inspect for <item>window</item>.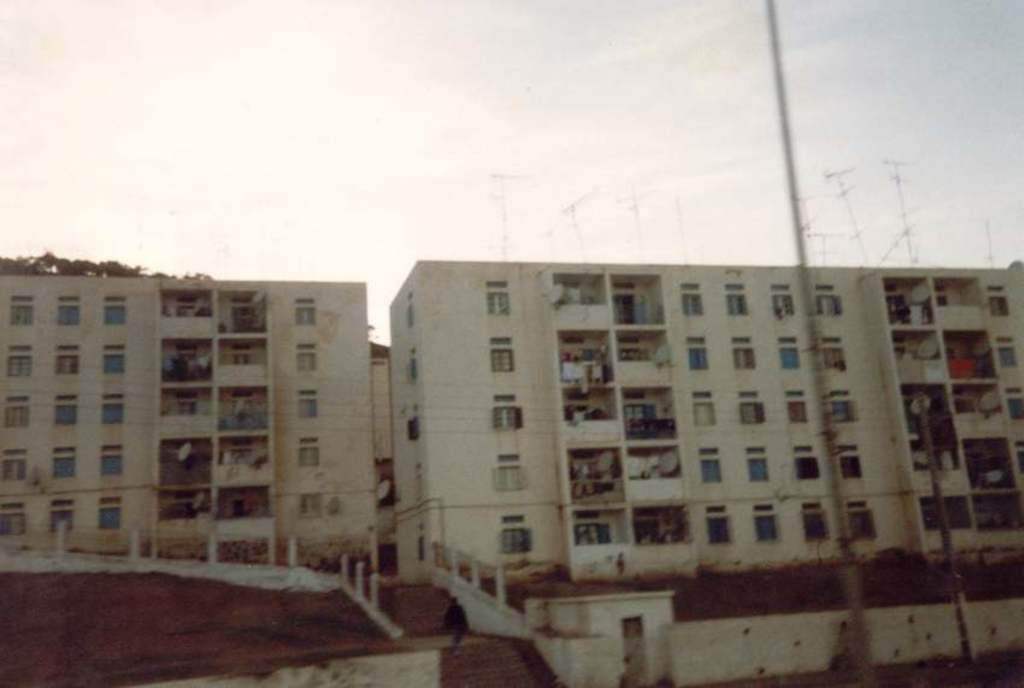
Inspection: rect(55, 405, 72, 421).
